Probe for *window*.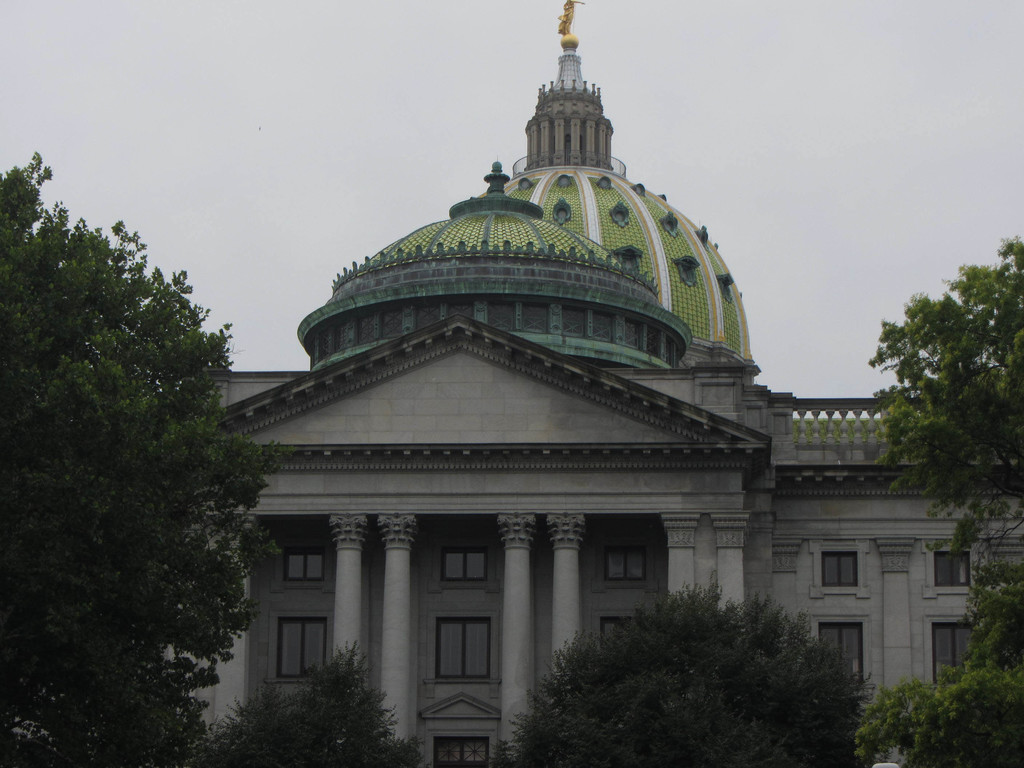
Probe result: 820,551,864,580.
